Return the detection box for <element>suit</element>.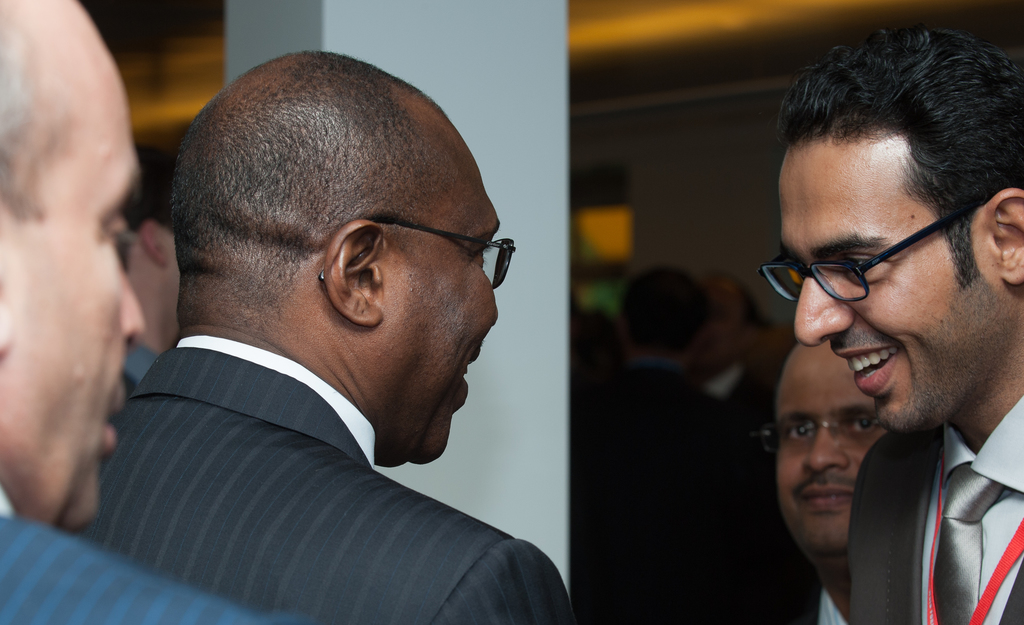
bbox(845, 417, 1023, 624).
